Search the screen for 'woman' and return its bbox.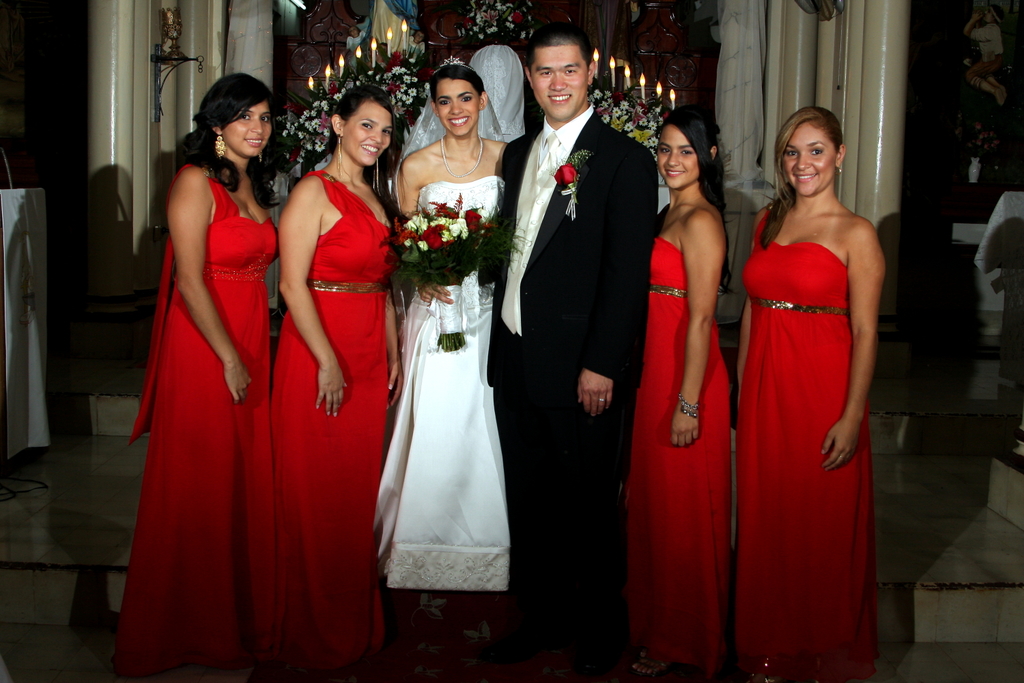
Found: l=369, t=57, r=521, b=601.
